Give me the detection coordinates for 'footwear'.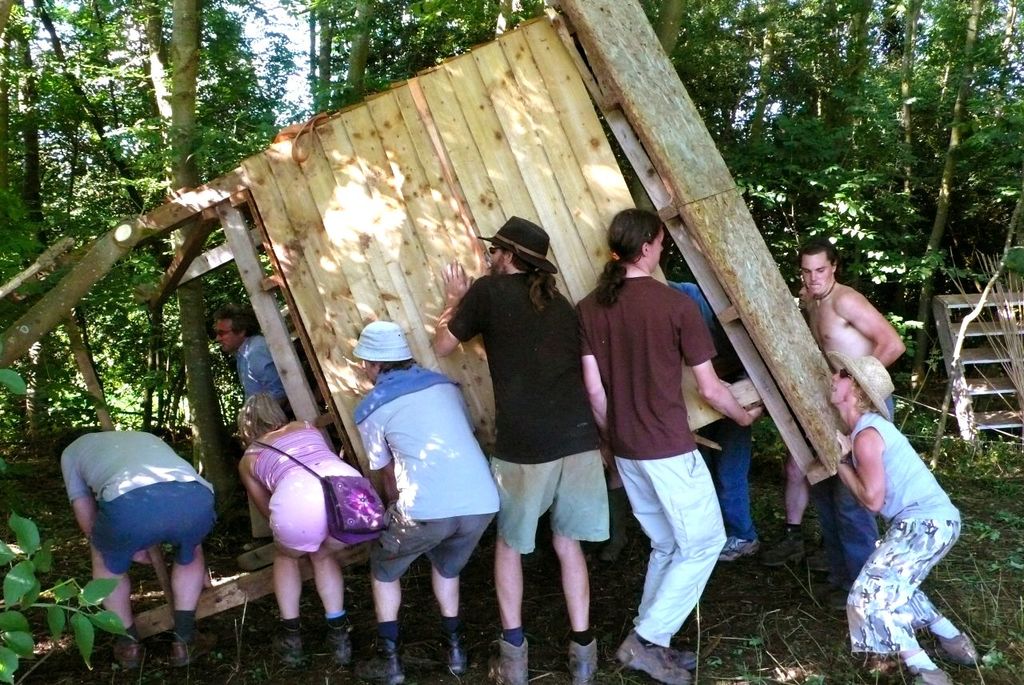
<bbox>264, 635, 306, 666</bbox>.
